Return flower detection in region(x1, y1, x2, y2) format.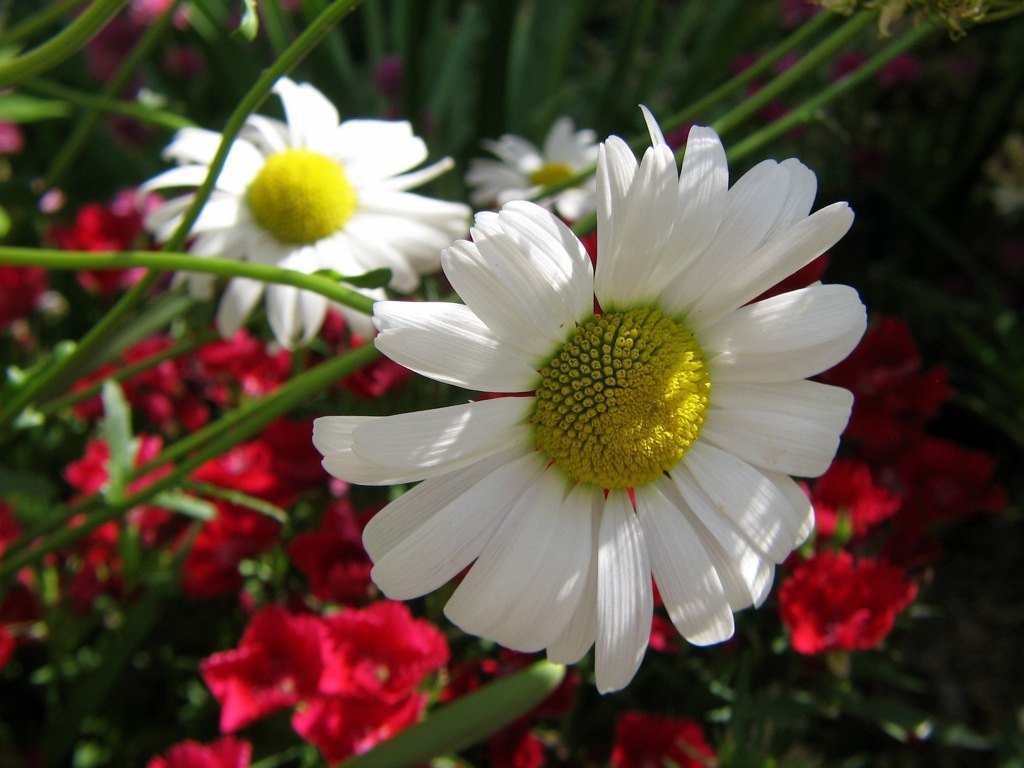
region(286, 680, 427, 765).
